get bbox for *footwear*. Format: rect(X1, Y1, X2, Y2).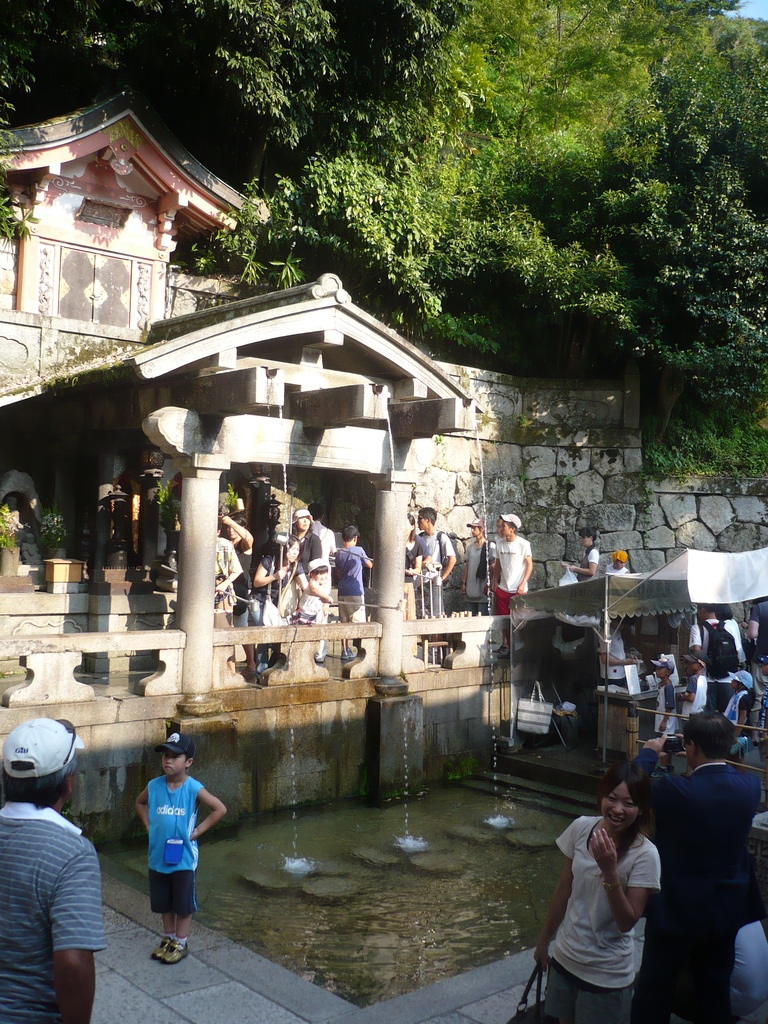
rect(240, 666, 258, 677).
